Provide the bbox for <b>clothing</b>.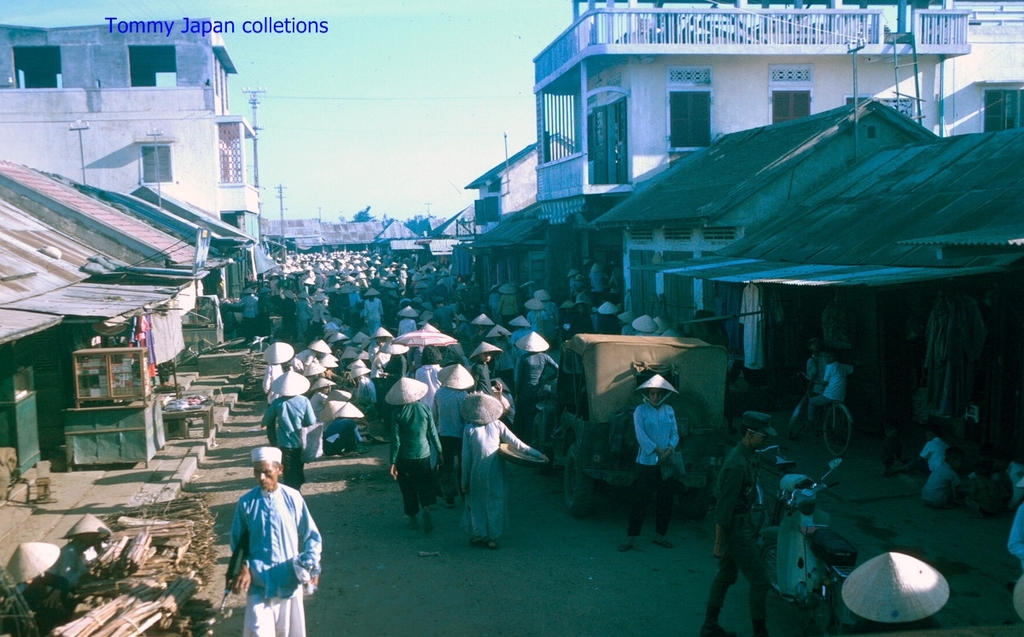
pyautogui.locateOnScreen(719, 442, 765, 630).
